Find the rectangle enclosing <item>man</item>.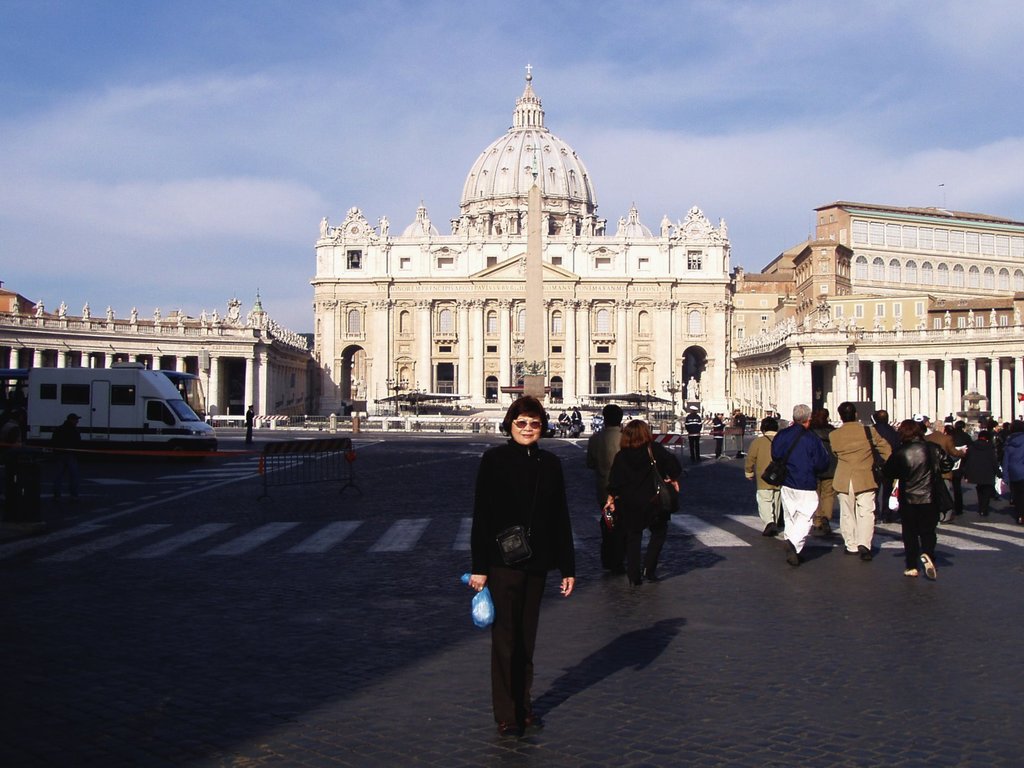
(828, 402, 889, 559).
